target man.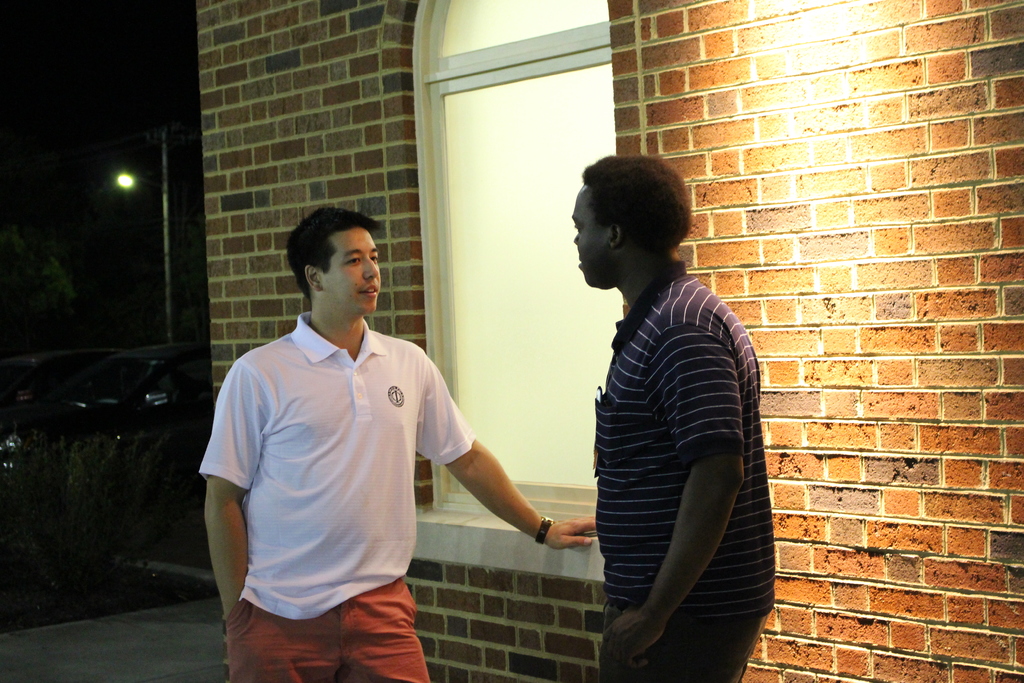
Target region: {"left": 572, "top": 153, "right": 774, "bottom": 682}.
